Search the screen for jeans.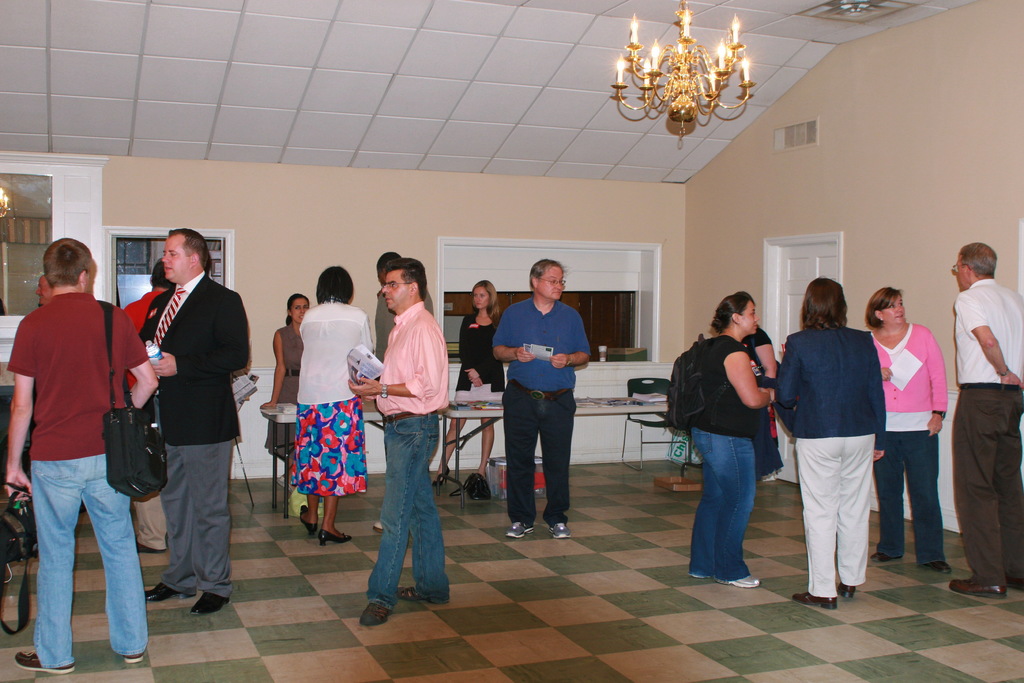
Found at <box>362,418,452,601</box>.
